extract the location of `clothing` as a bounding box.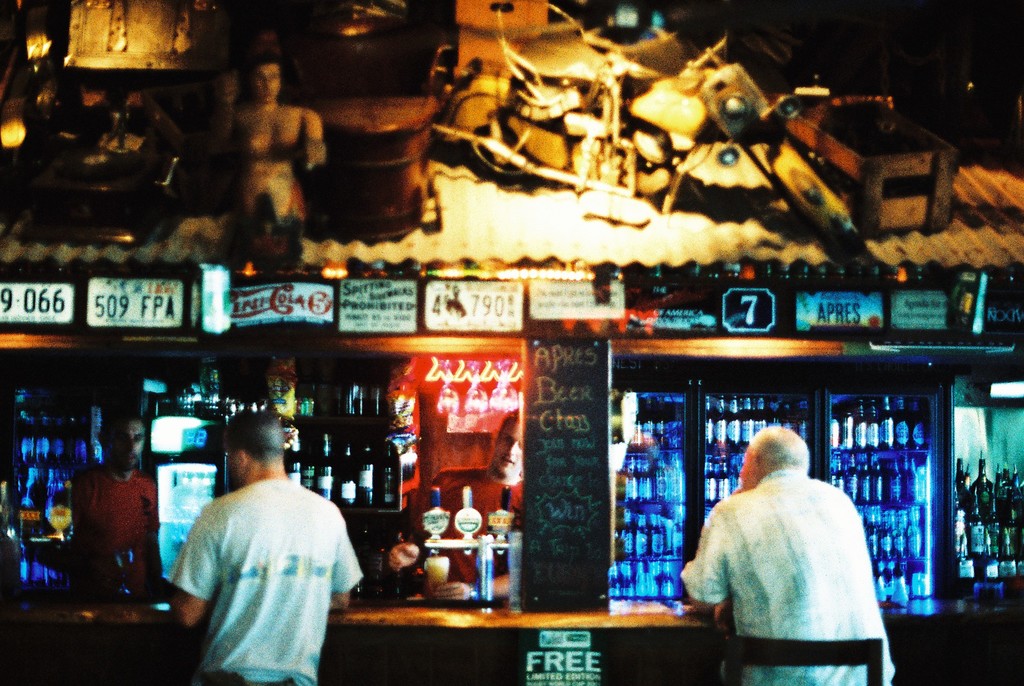
crop(157, 464, 347, 673).
